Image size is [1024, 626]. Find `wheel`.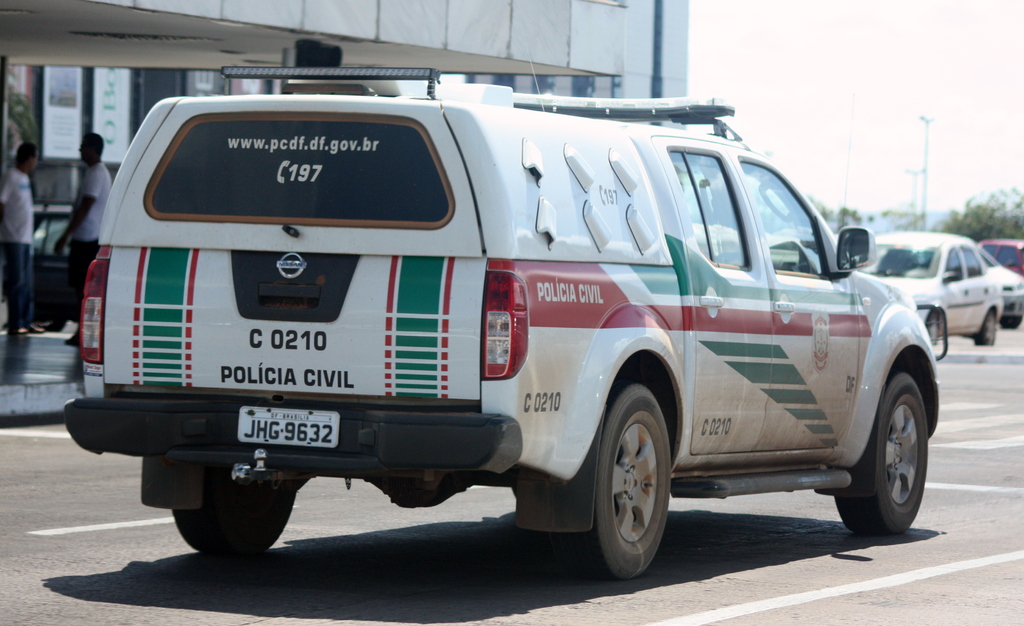
<bbox>168, 454, 295, 559</bbox>.
